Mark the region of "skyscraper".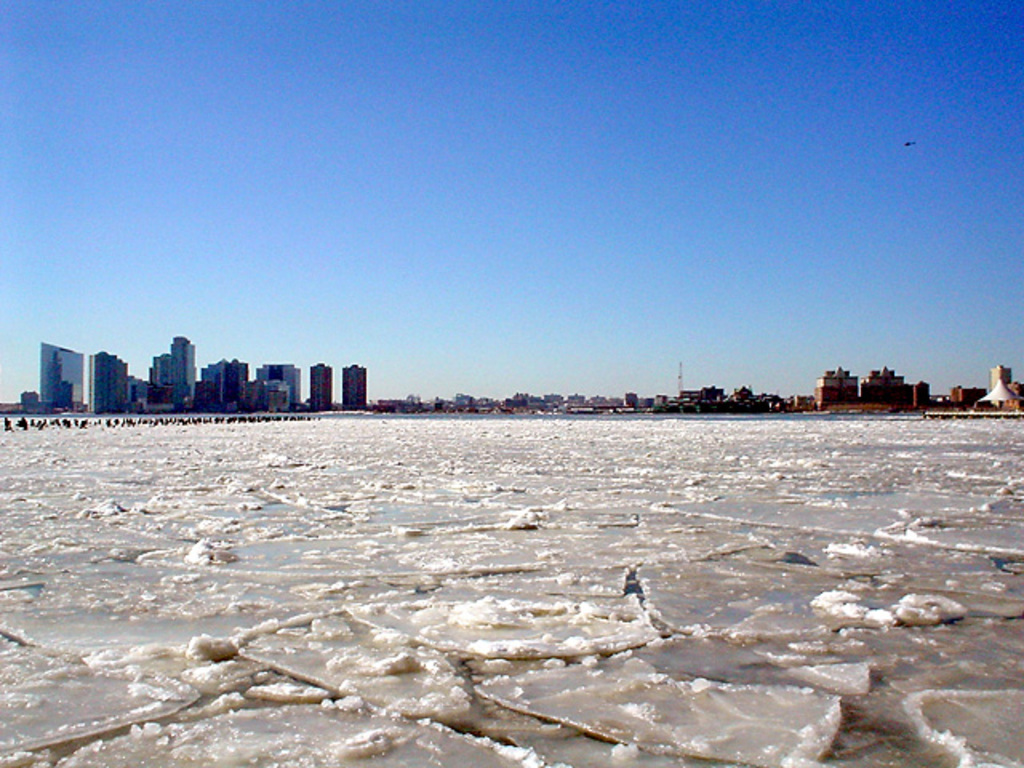
Region: 342, 363, 374, 413.
